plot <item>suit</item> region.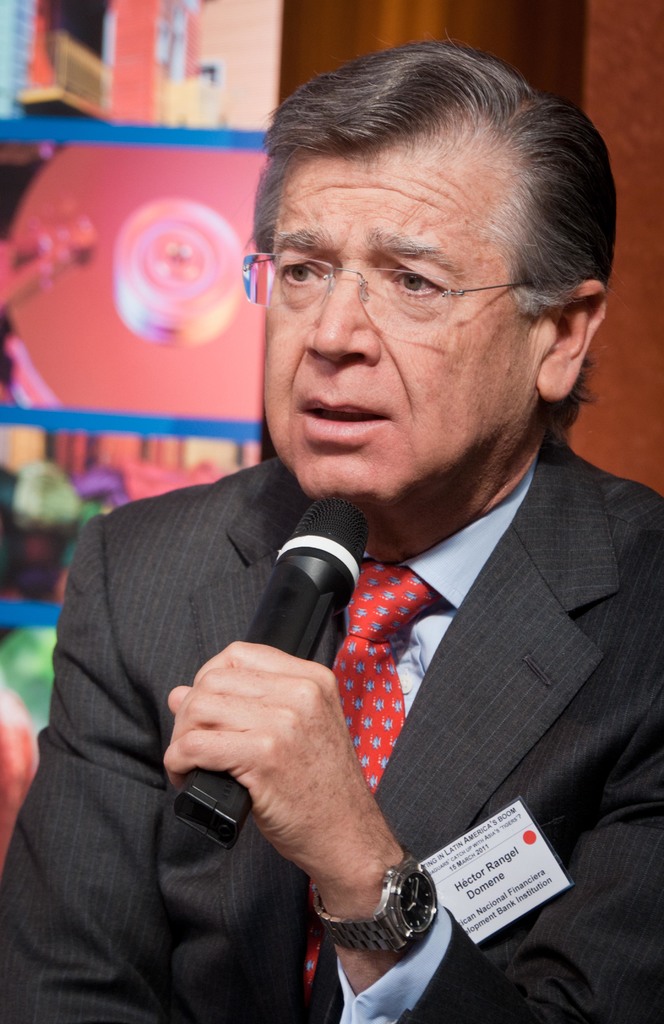
Plotted at <region>0, 430, 663, 1022</region>.
